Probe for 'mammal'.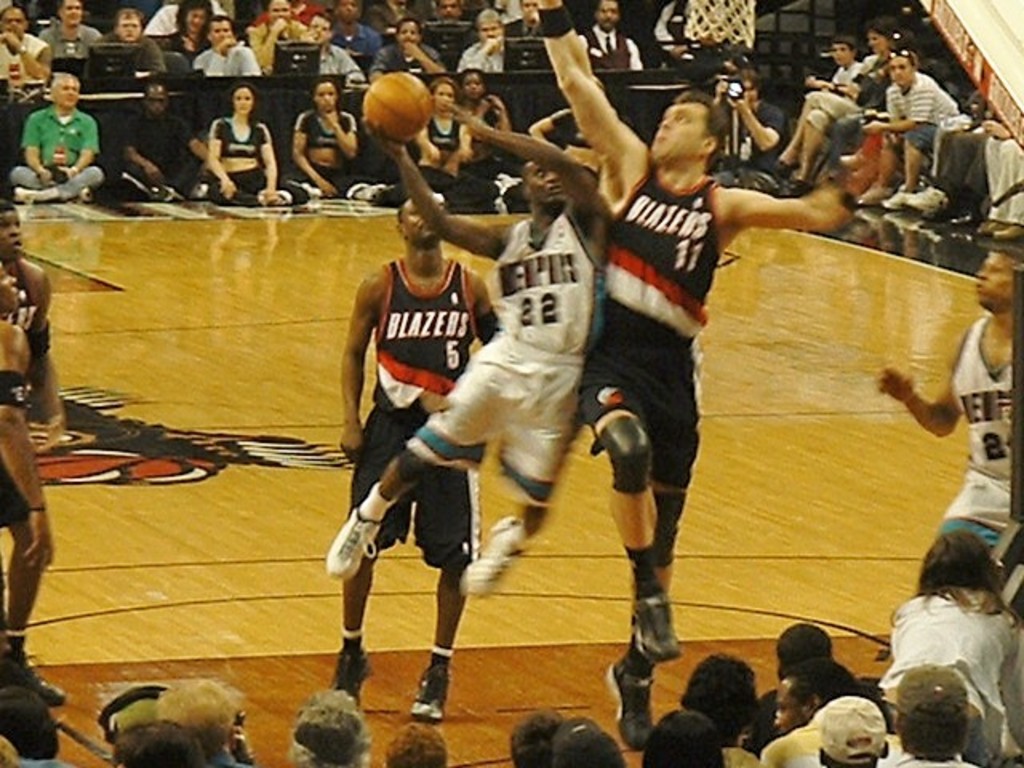
Probe result: 709,67,789,168.
